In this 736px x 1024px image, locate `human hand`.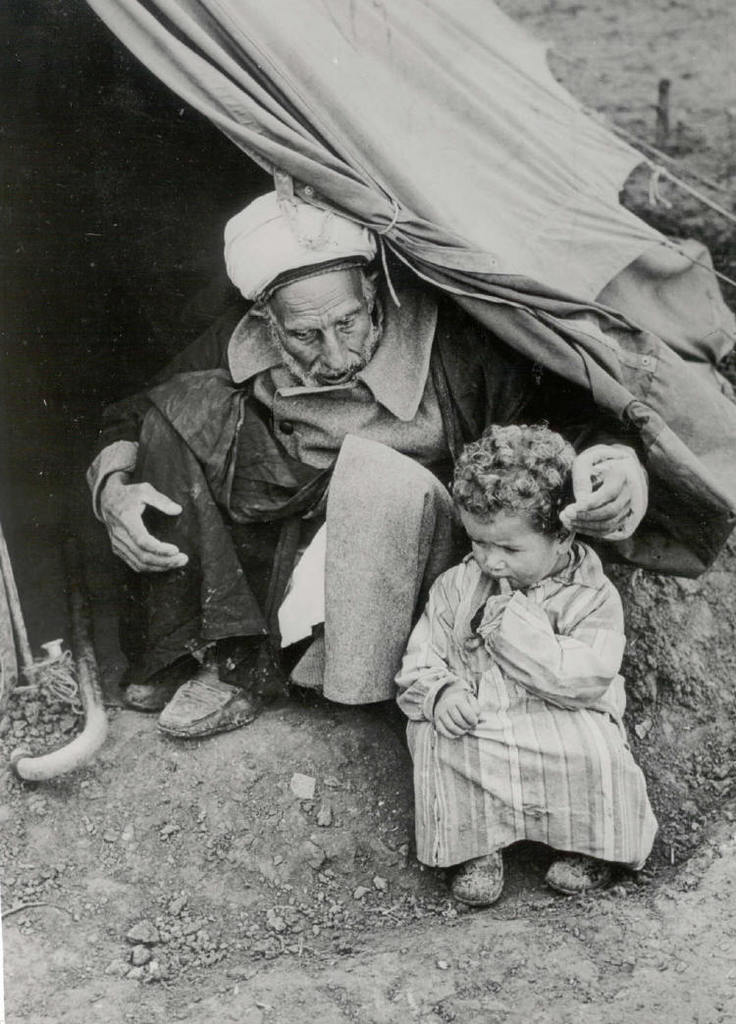
Bounding box: crop(429, 690, 482, 741).
